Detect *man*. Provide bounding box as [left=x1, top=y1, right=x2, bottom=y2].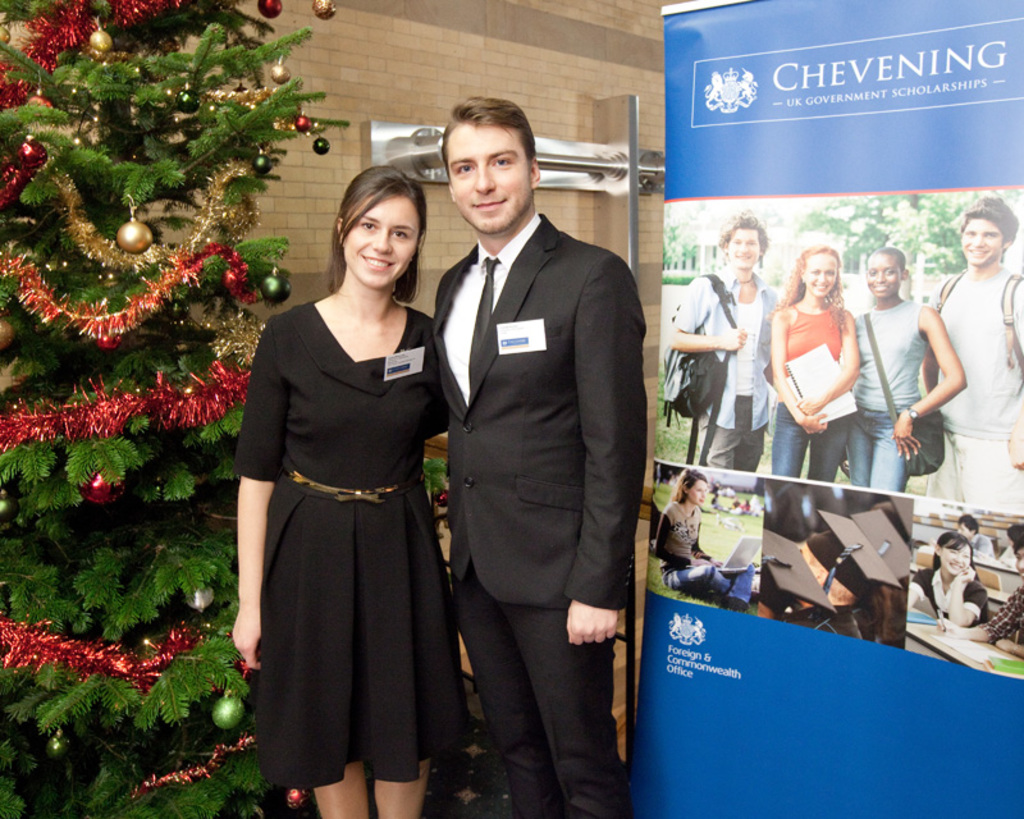
[left=920, top=195, right=1023, bottom=508].
